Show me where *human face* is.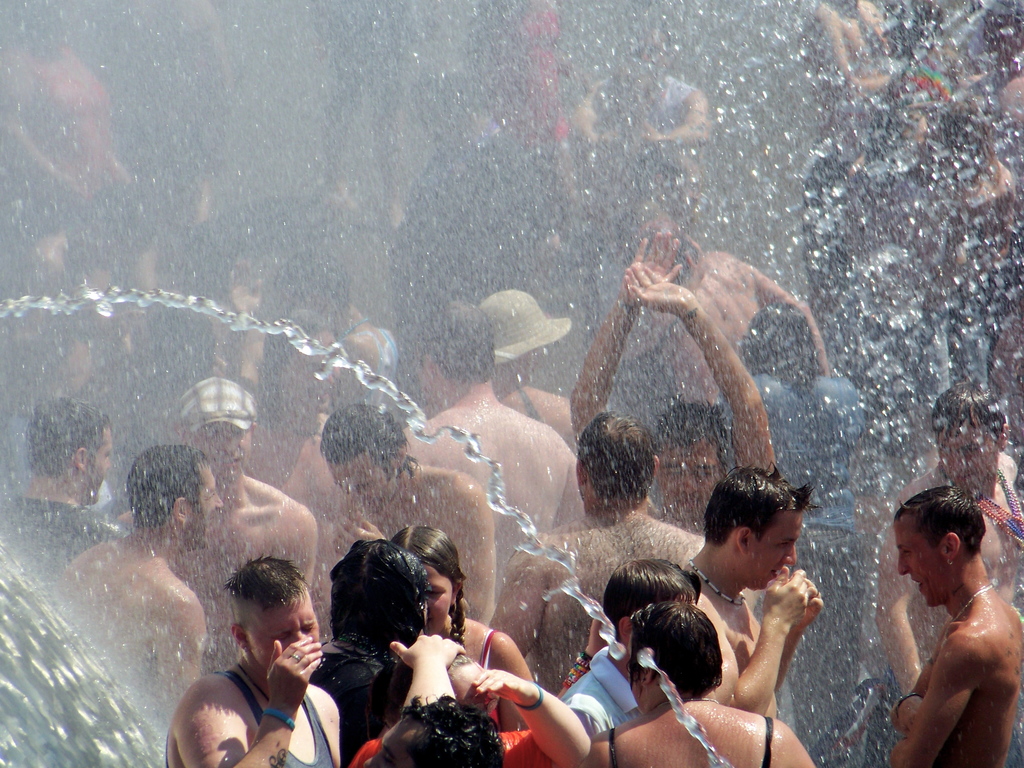
*human face* is at BBox(329, 461, 392, 515).
